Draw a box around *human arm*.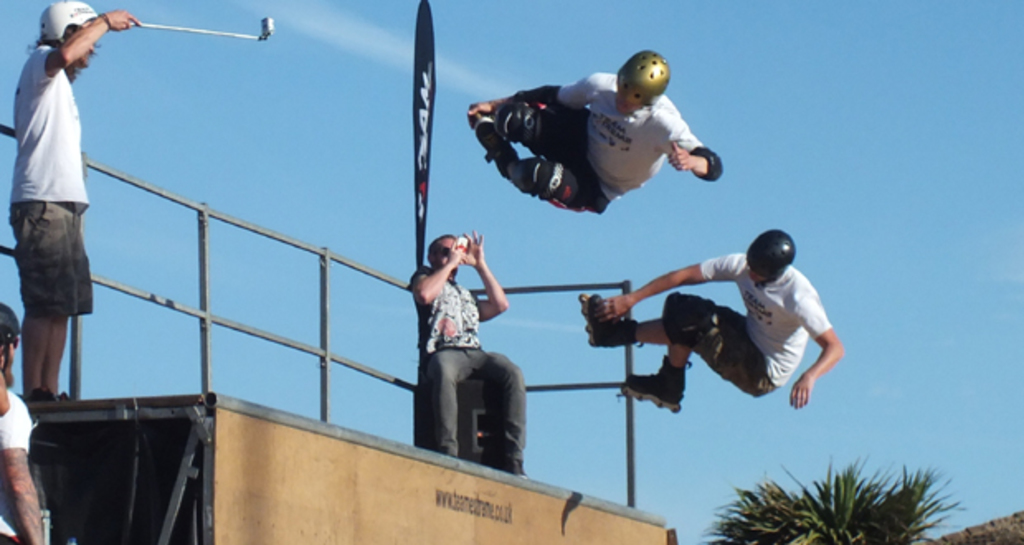
[left=467, top=73, right=608, bottom=126].
